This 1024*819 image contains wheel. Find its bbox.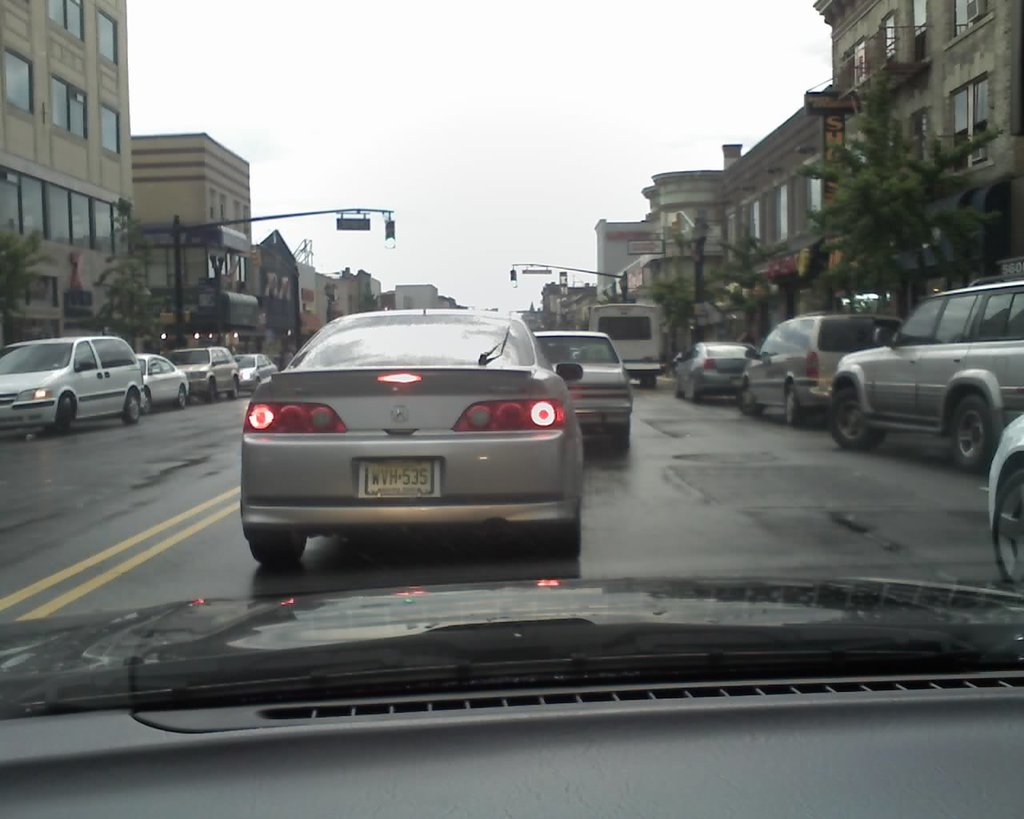
box(993, 463, 1023, 582).
